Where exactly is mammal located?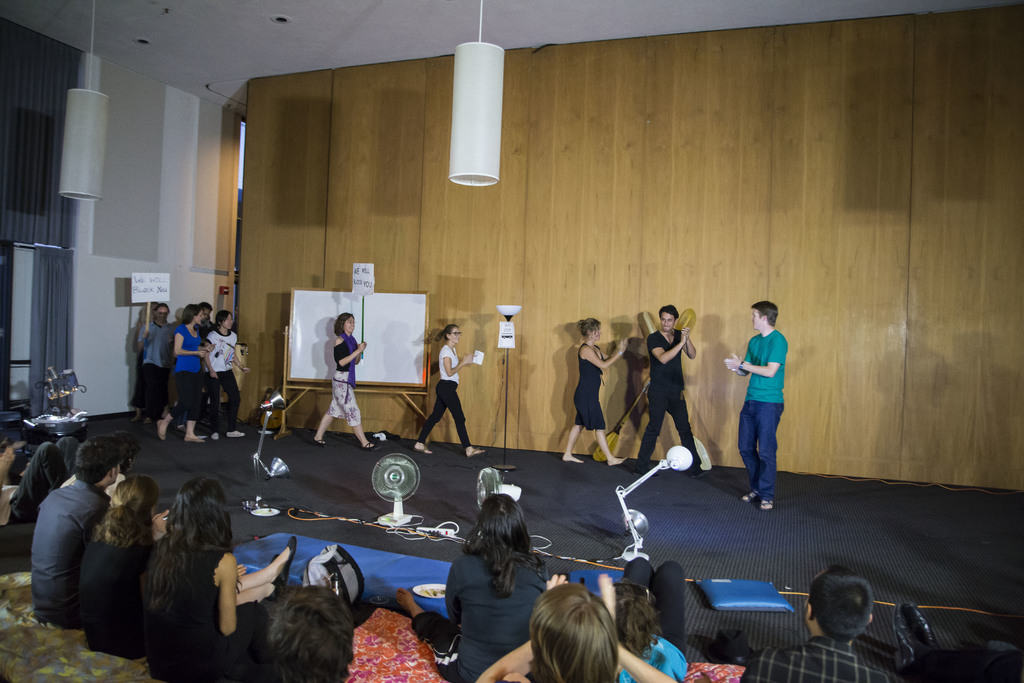
Its bounding box is bbox(156, 304, 214, 443).
